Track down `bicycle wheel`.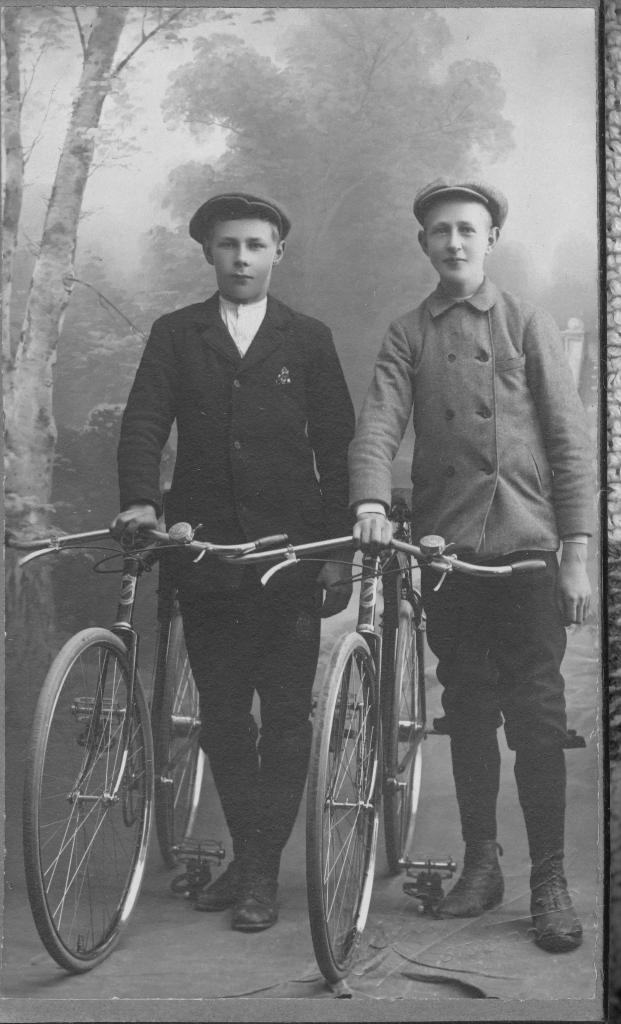
Tracked to Rect(306, 631, 387, 977).
